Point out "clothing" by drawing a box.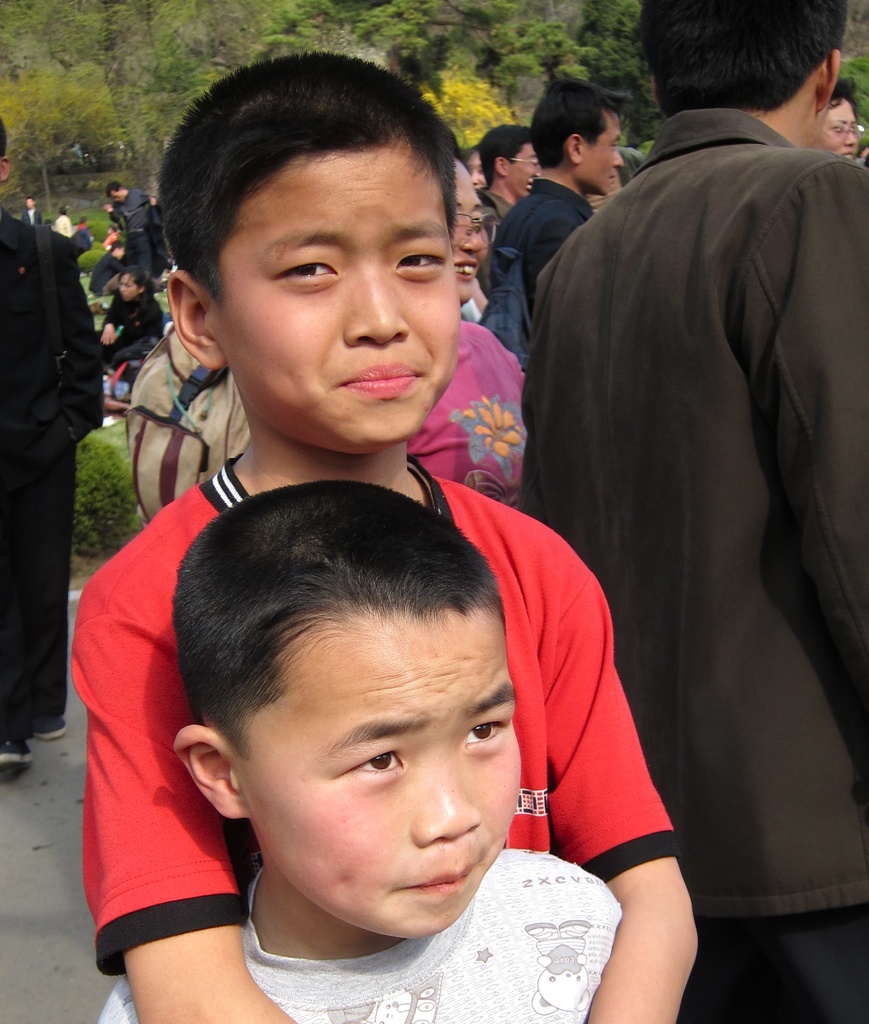
bbox=[104, 290, 156, 364].
